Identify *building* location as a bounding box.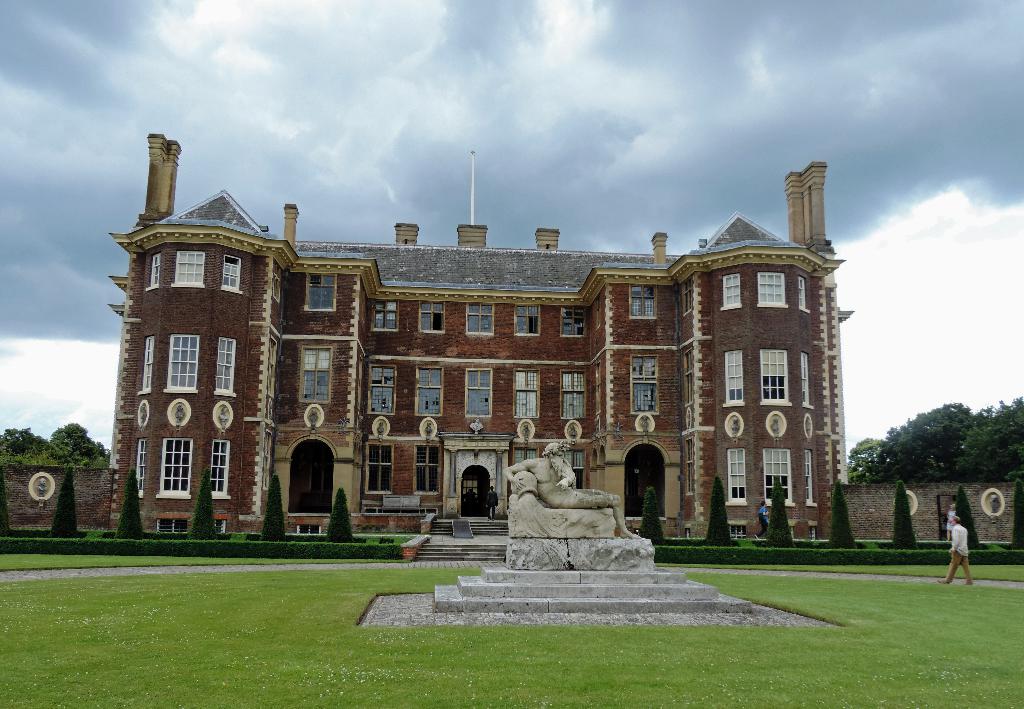
pyautogui.locateOnScreen(110, 127, 854, 539).
